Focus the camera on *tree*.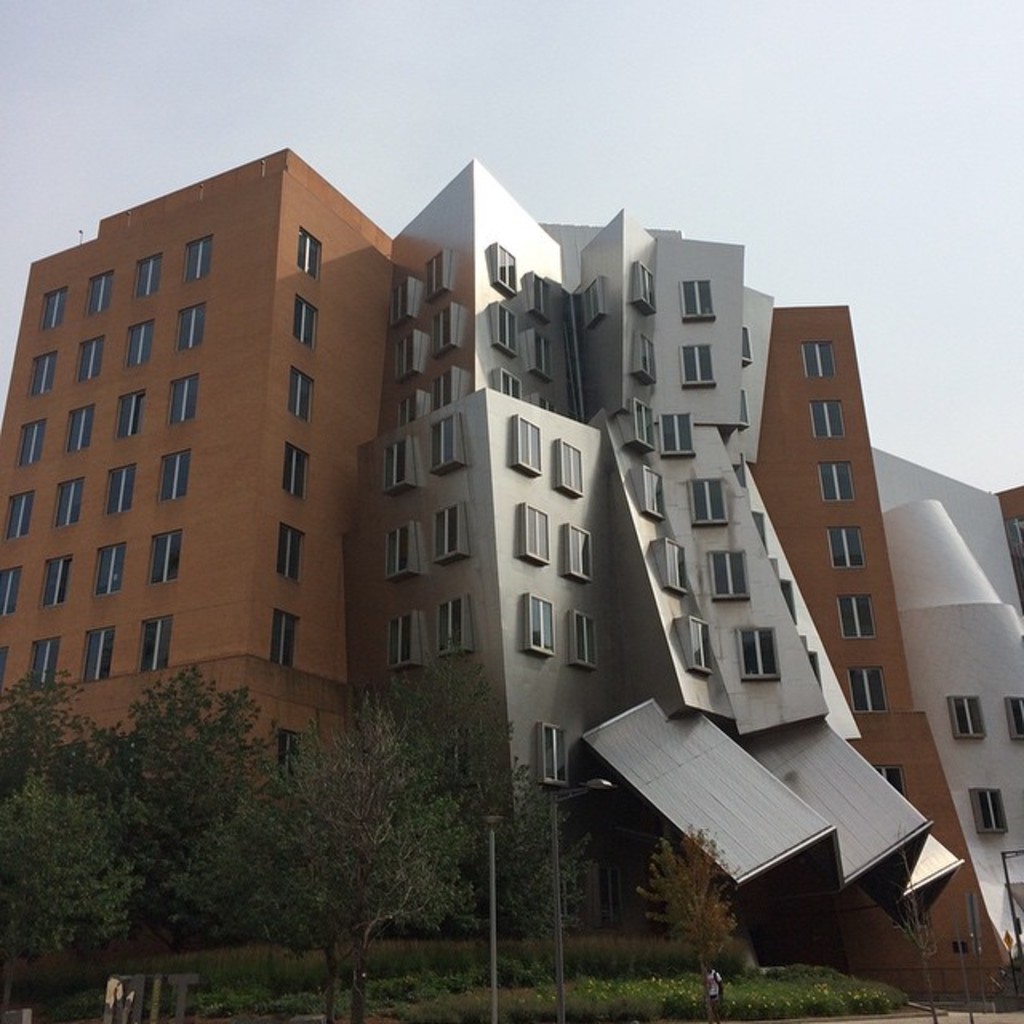
Focus region: box(10, 664, 139, 1022).
